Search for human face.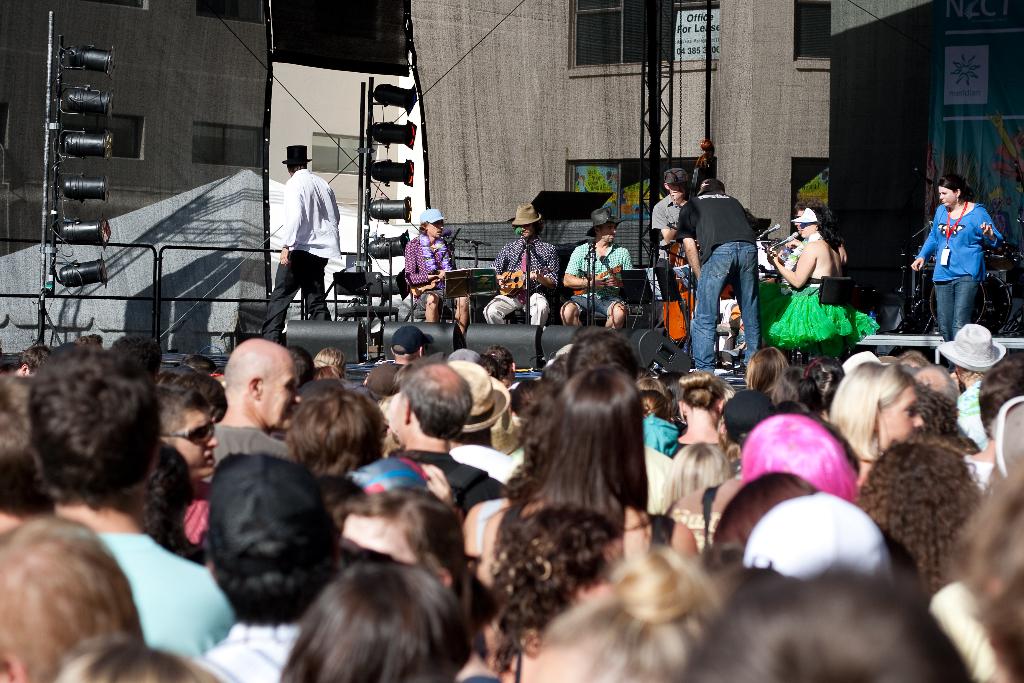
Found at left=600, top=223, right=618, bottom=243.
